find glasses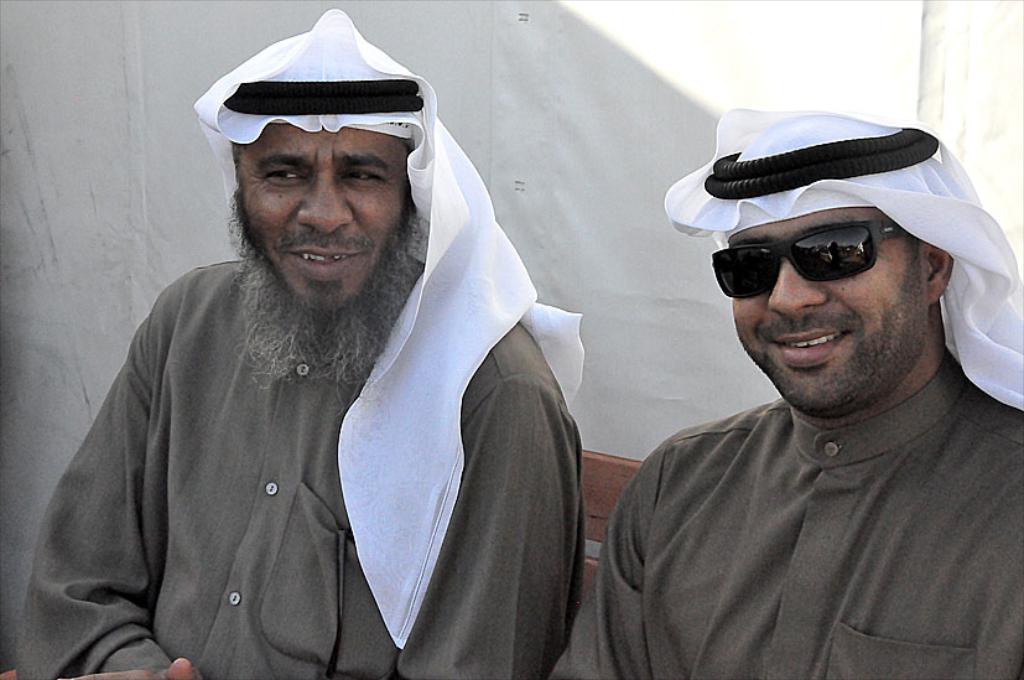
<region>711, 225, 908, 300</region>
